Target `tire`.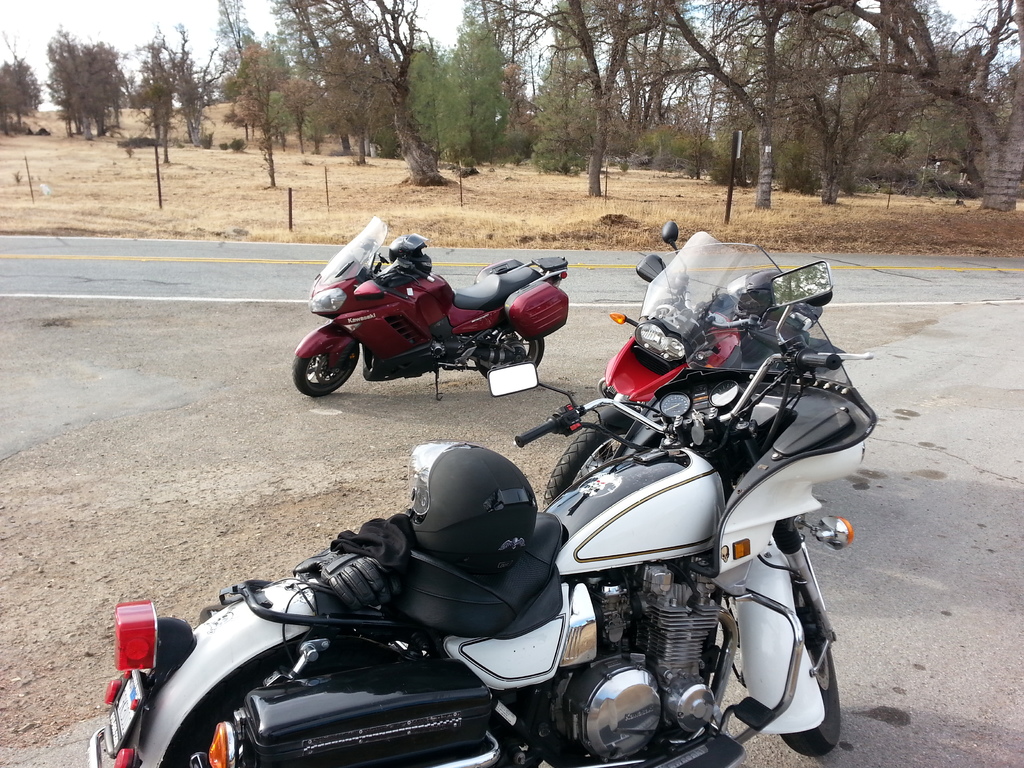
Target region: x1=780, y1=577, x2=841, y2=756.
